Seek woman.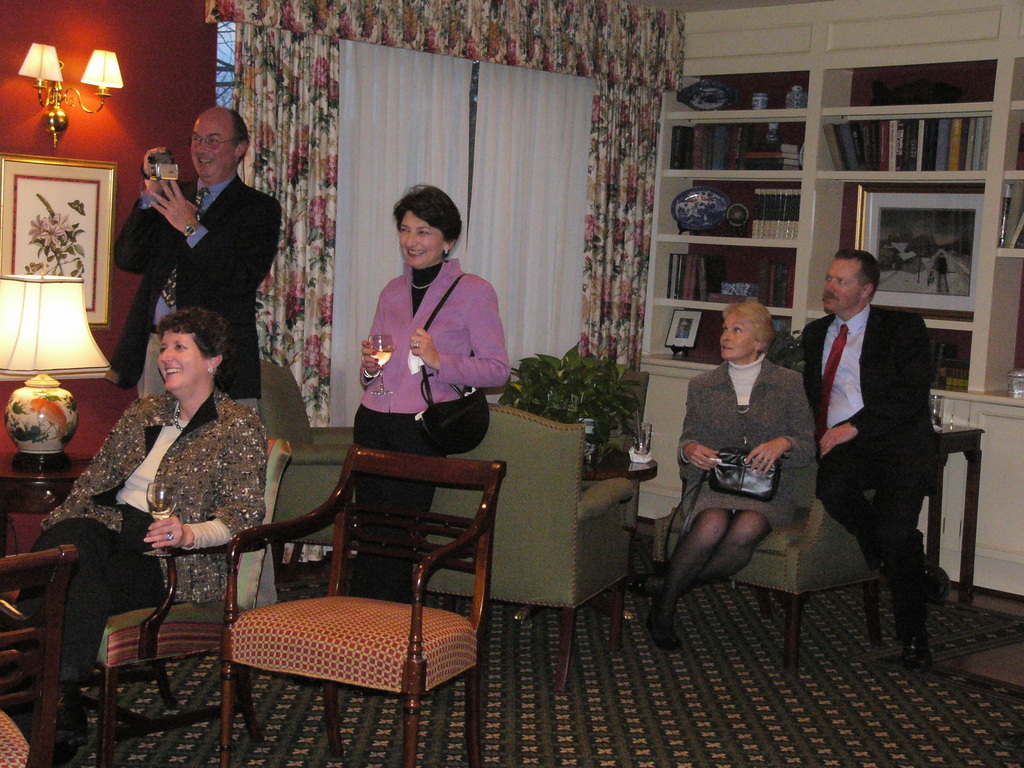
locate(353, 182, 516, 652).
